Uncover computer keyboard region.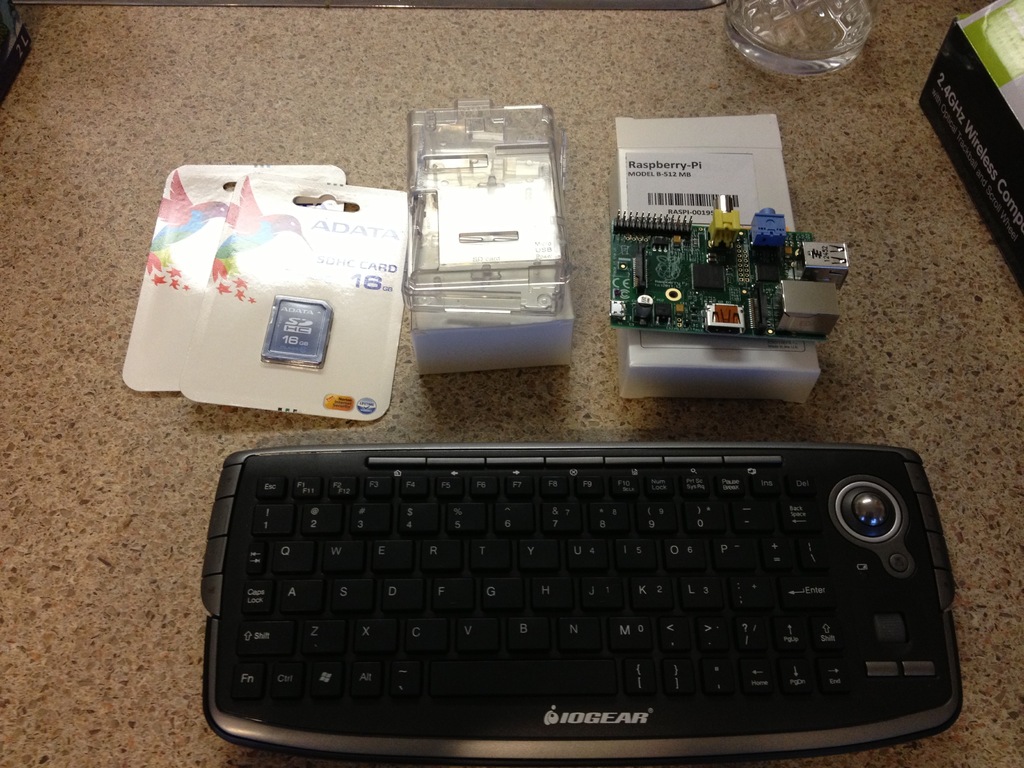
Uncovered: 198/442/966/767.
